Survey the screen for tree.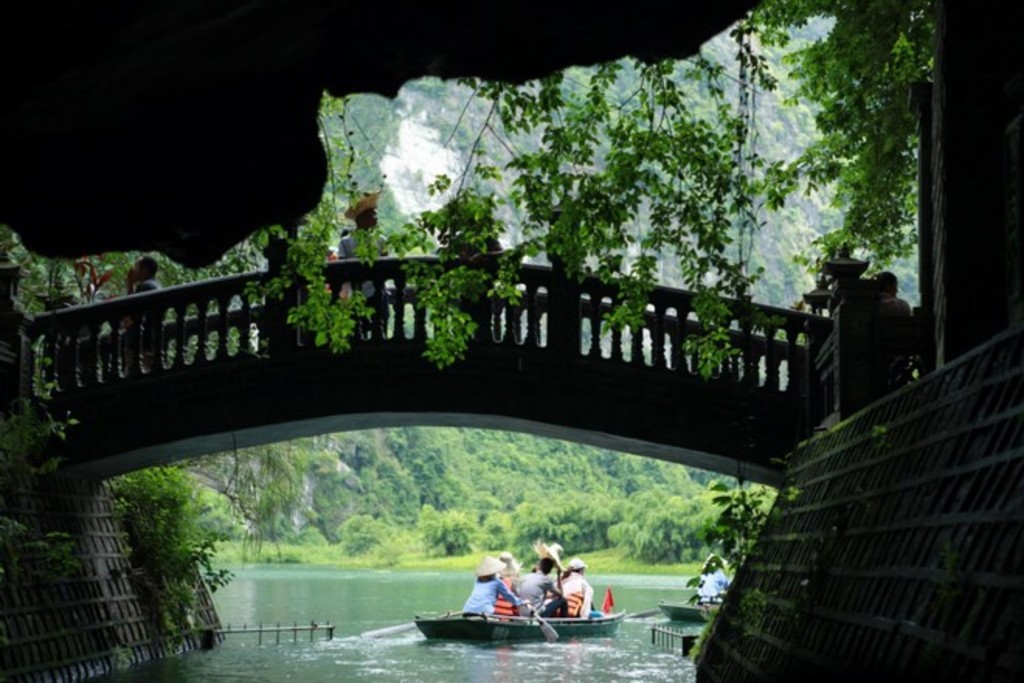
Survey found: [x1=718, y1=0, x2=922, y2=296].
